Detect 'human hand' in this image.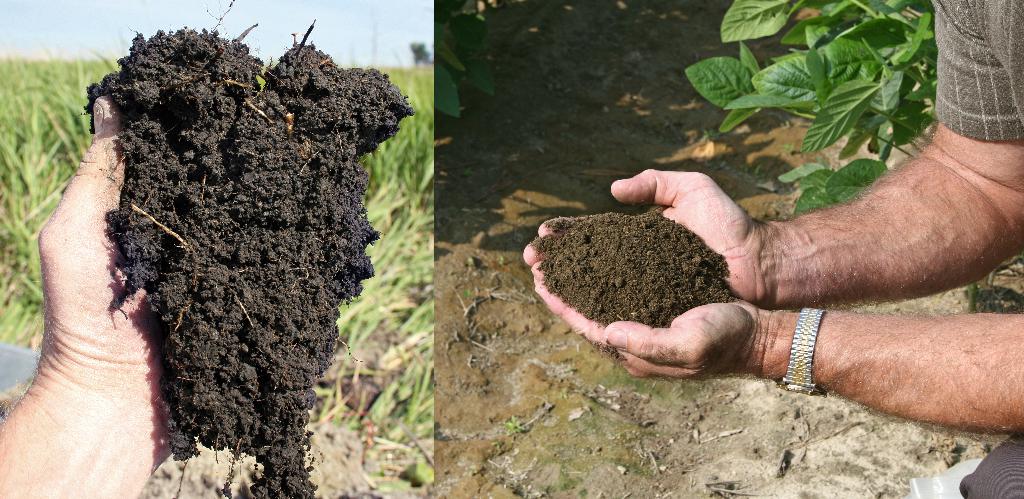
Detection: {"left": 531, "top": 261, "right": 762, "bottom": 378}.
